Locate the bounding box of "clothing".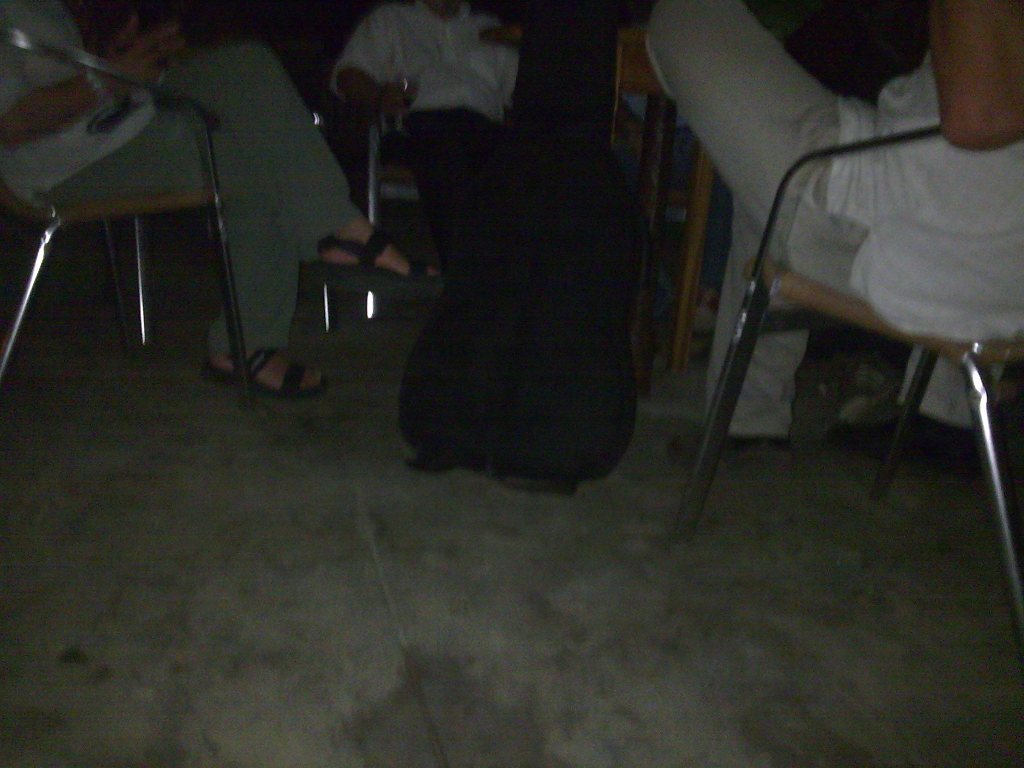
Bounding box: select_region(0, 11, 342, 357).
